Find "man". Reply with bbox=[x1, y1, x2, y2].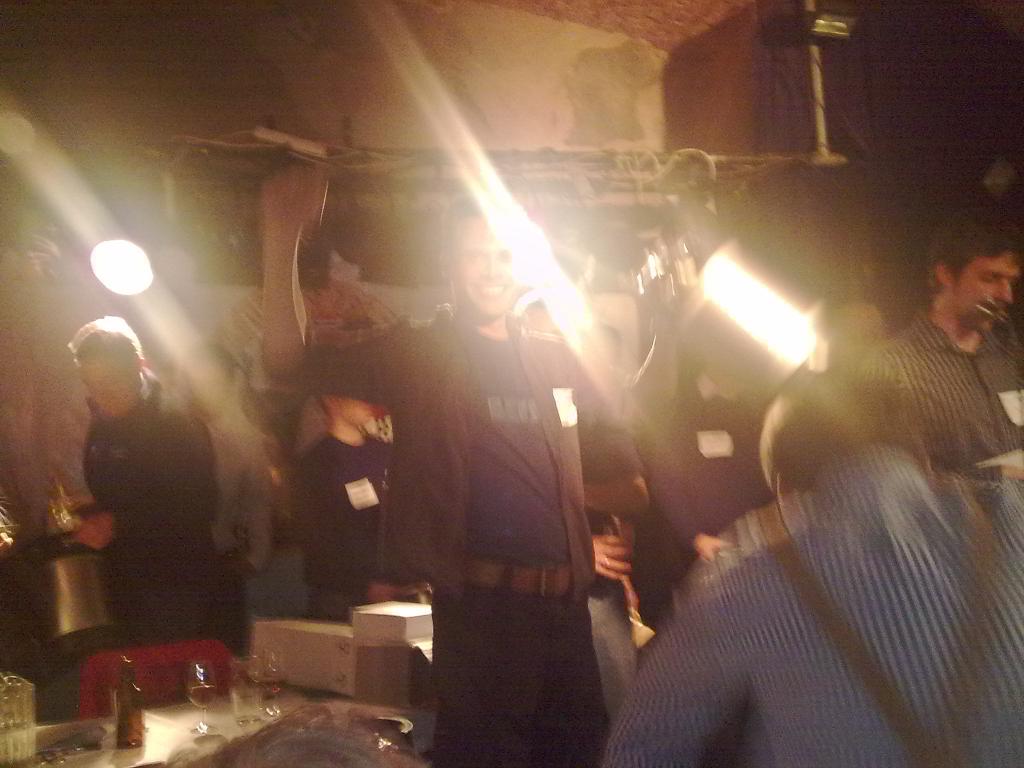
bbox=[854, 220, 1023, 483].
